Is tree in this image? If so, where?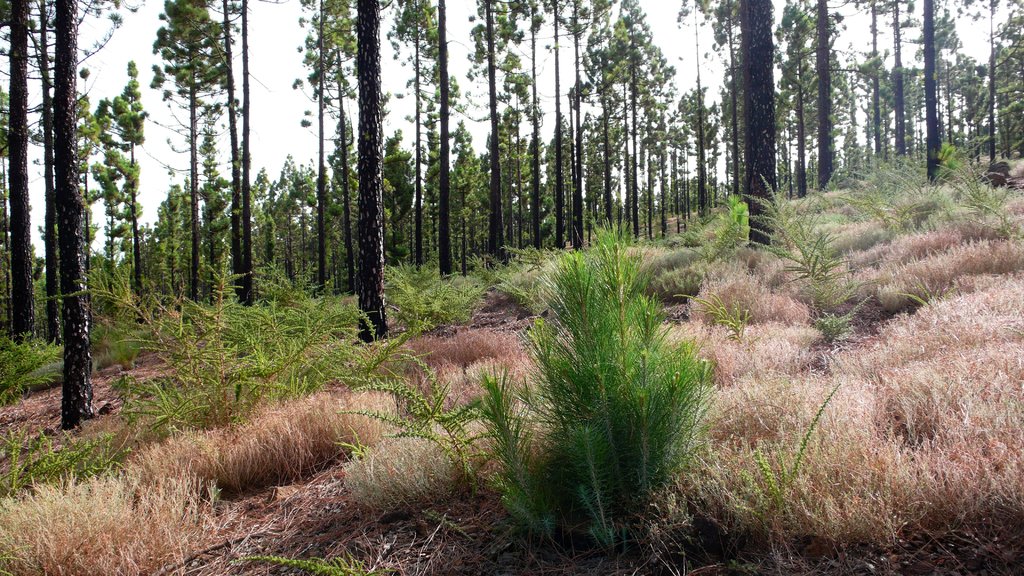
Yes, at <box>510,0,561,257</box>.
